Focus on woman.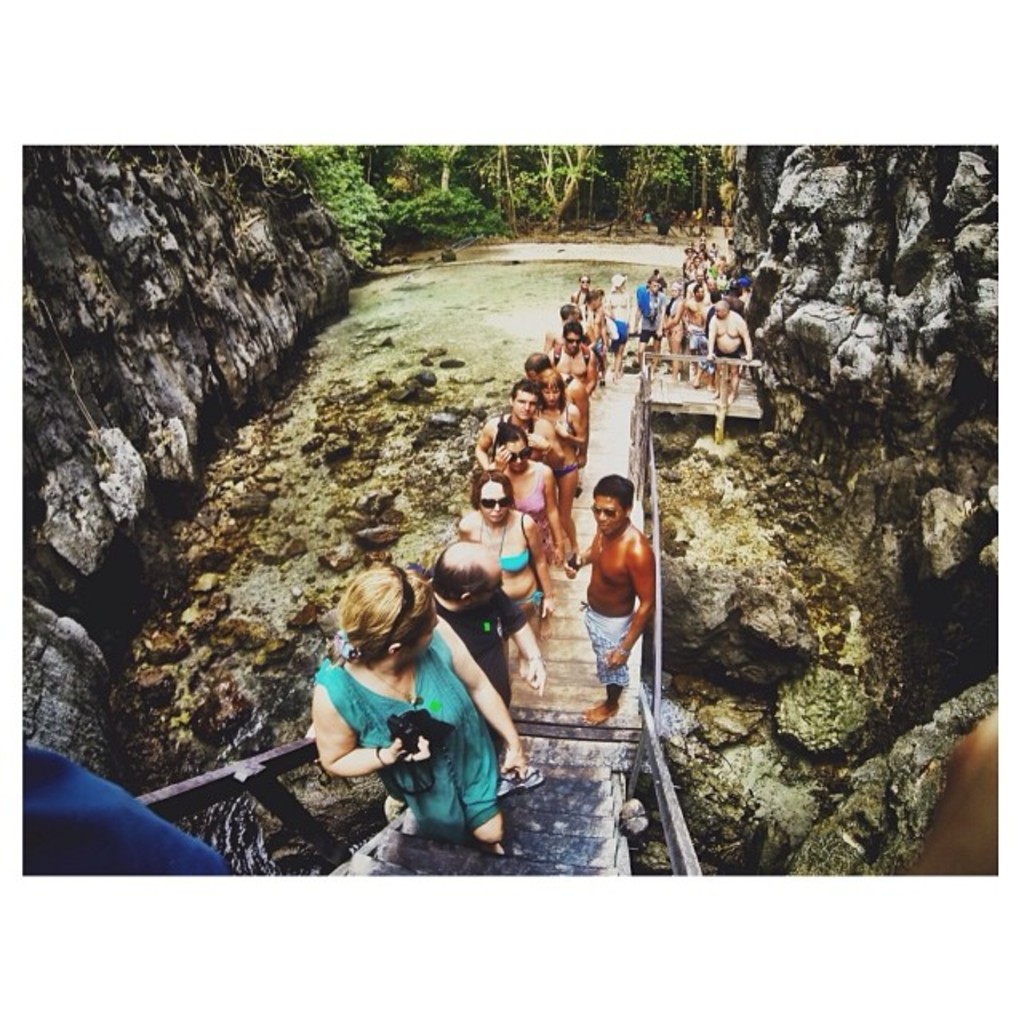
Focused at <region>528, 366, 586, 562</region>.
